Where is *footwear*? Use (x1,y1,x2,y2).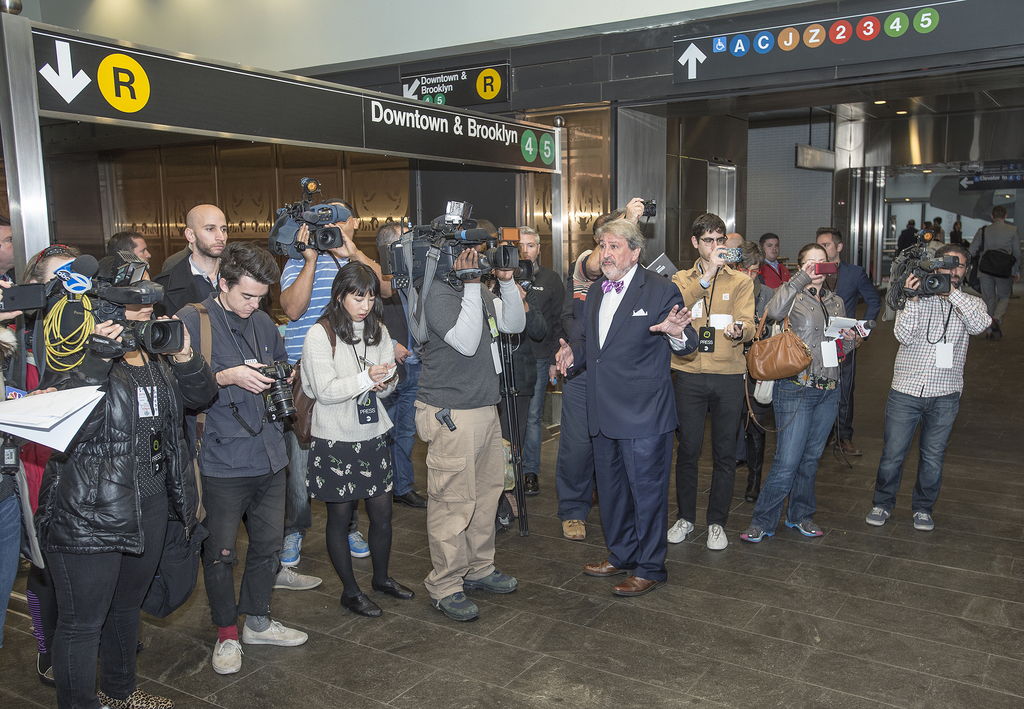
(215,634,243,673).
